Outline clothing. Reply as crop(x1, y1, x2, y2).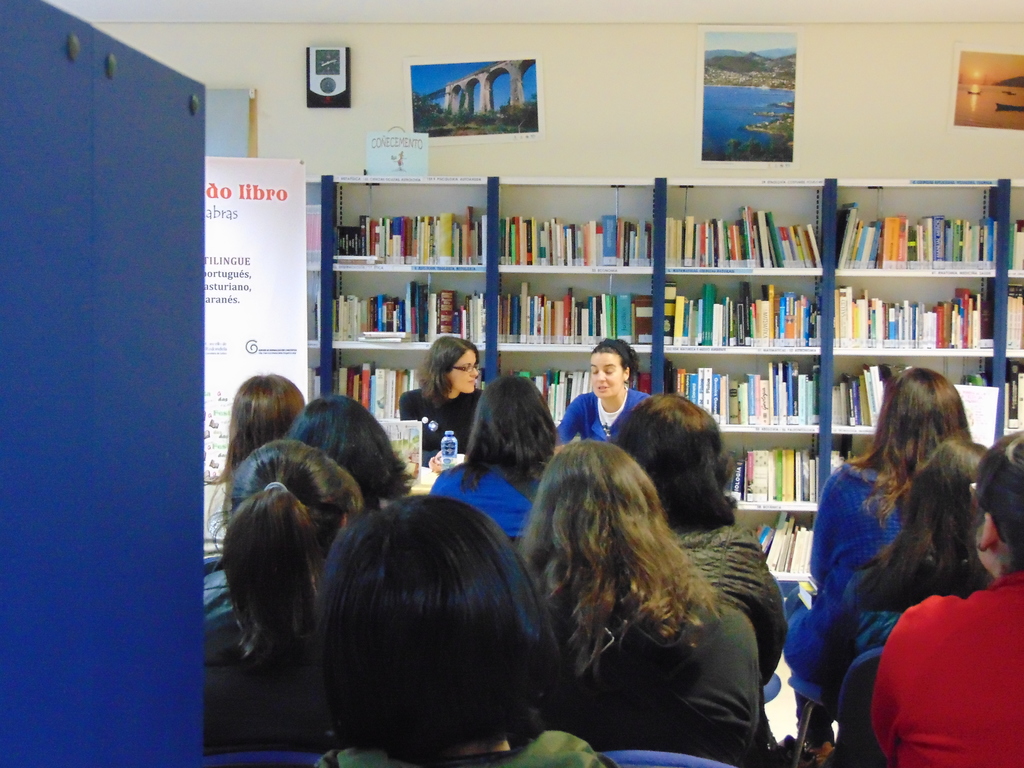
crop(514, 588, 756, 767).
